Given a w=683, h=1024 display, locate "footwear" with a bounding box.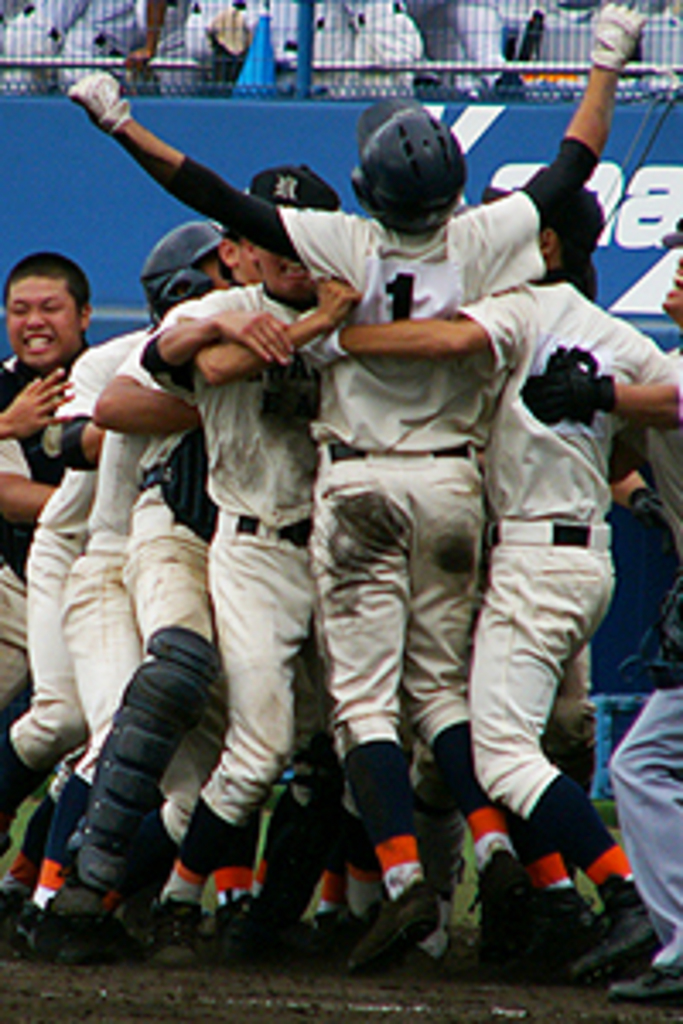
Located: <bbox>348, 884, 441, 980</bbox>.
